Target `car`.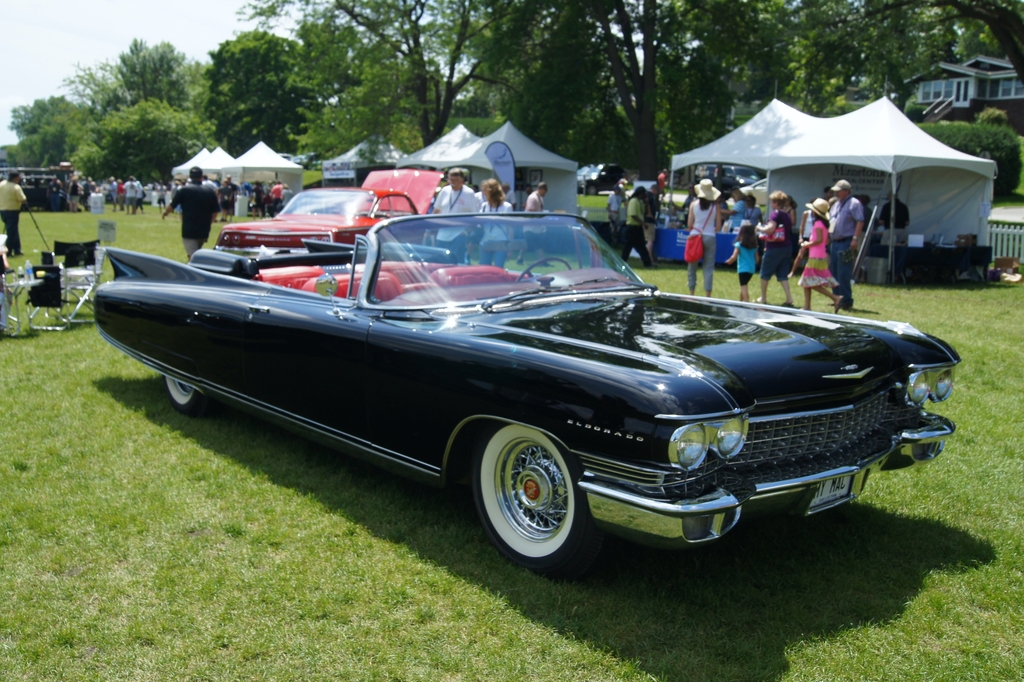
Target region: <box>75,188,106,211</box>.
